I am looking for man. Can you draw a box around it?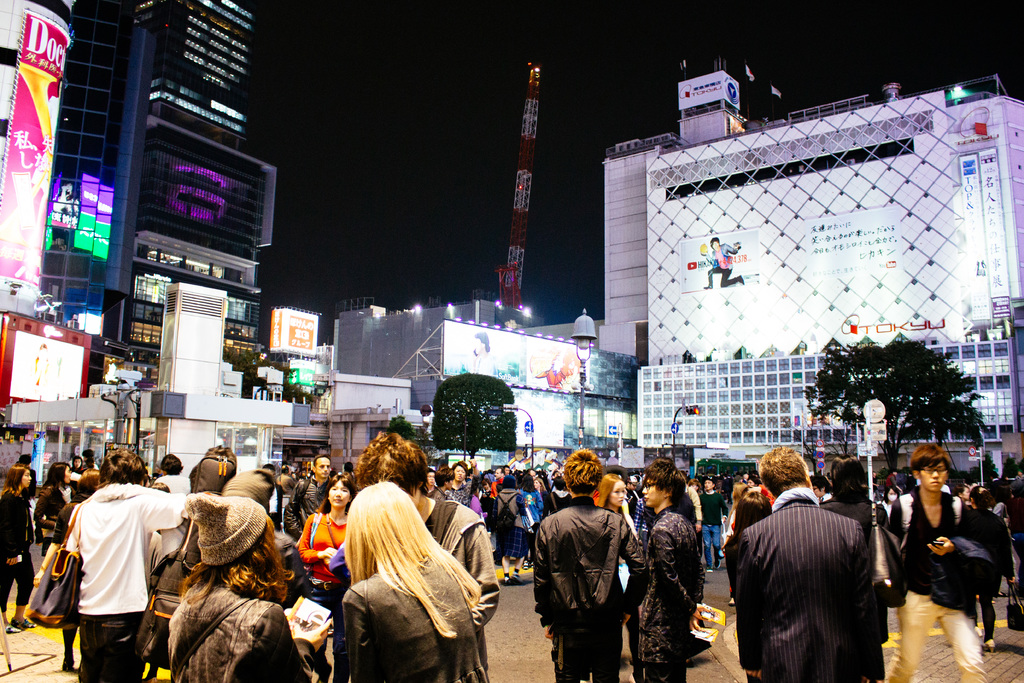
Sure, the bounding box is x1=344, y1=429, x2=504, y2=682.
